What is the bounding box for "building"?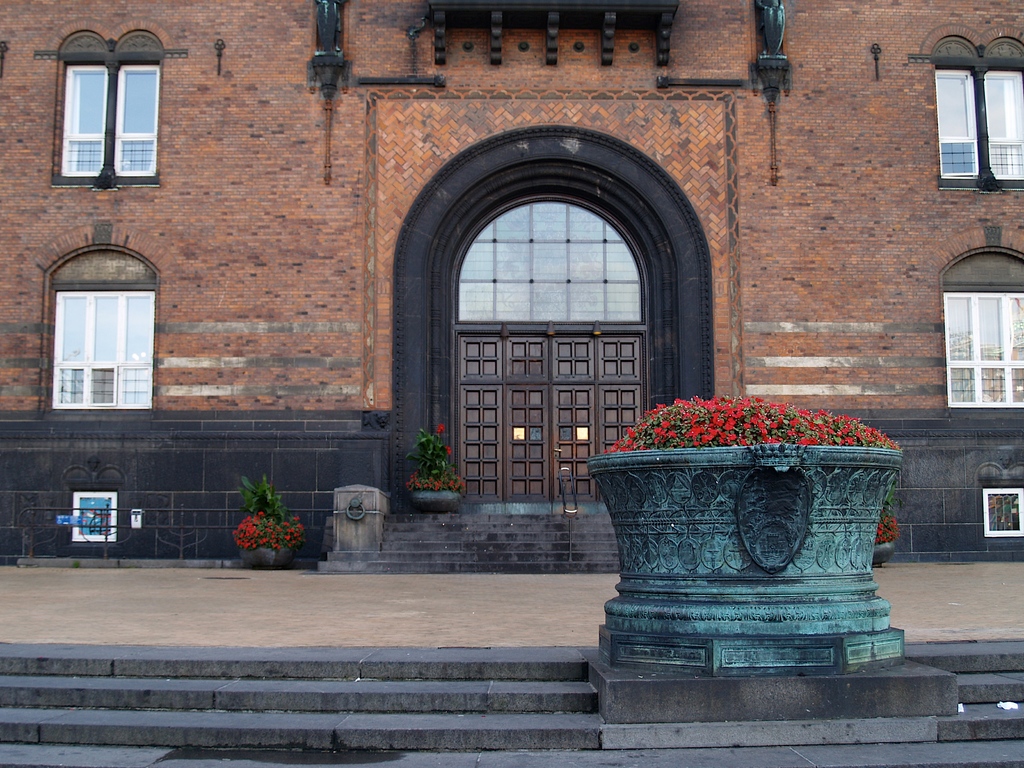
[0,0,1023,569].
